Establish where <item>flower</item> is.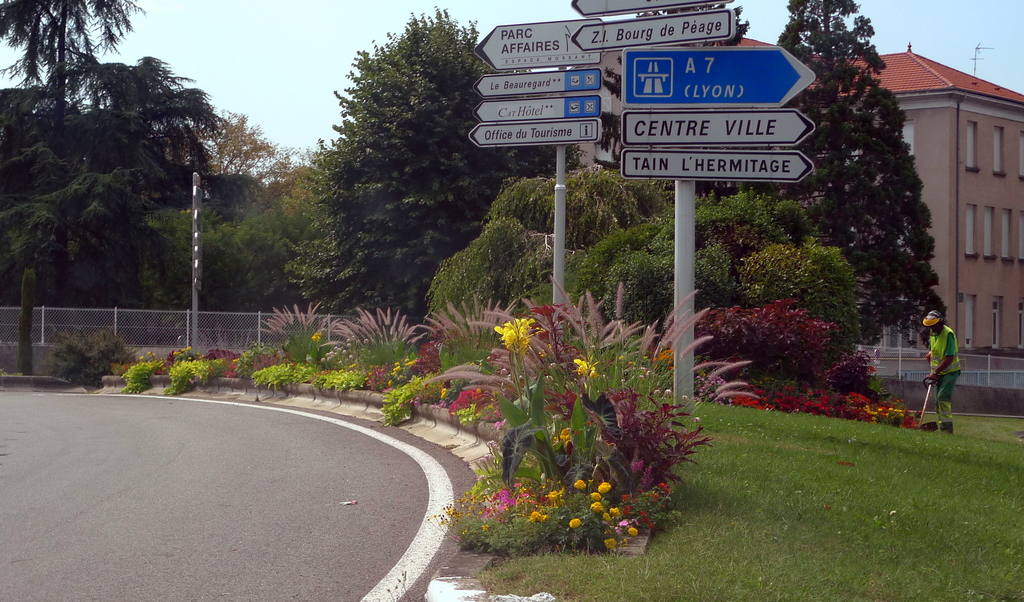
Established at [575, 478, 586, 491].
